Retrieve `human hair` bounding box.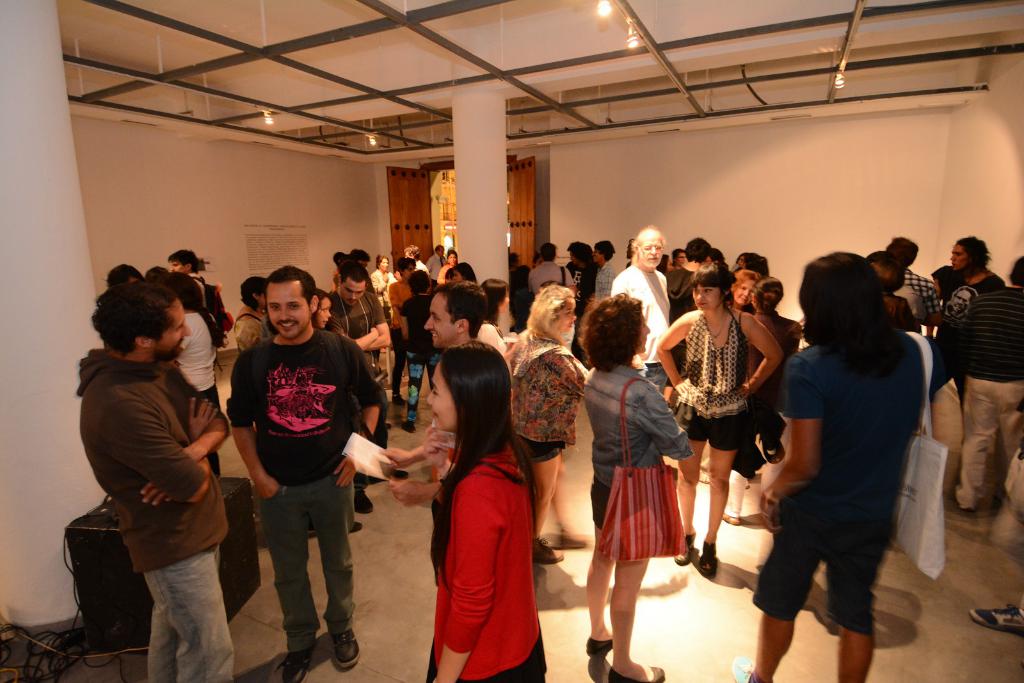
Bounding box: detection(241, 277, 266, 312).
